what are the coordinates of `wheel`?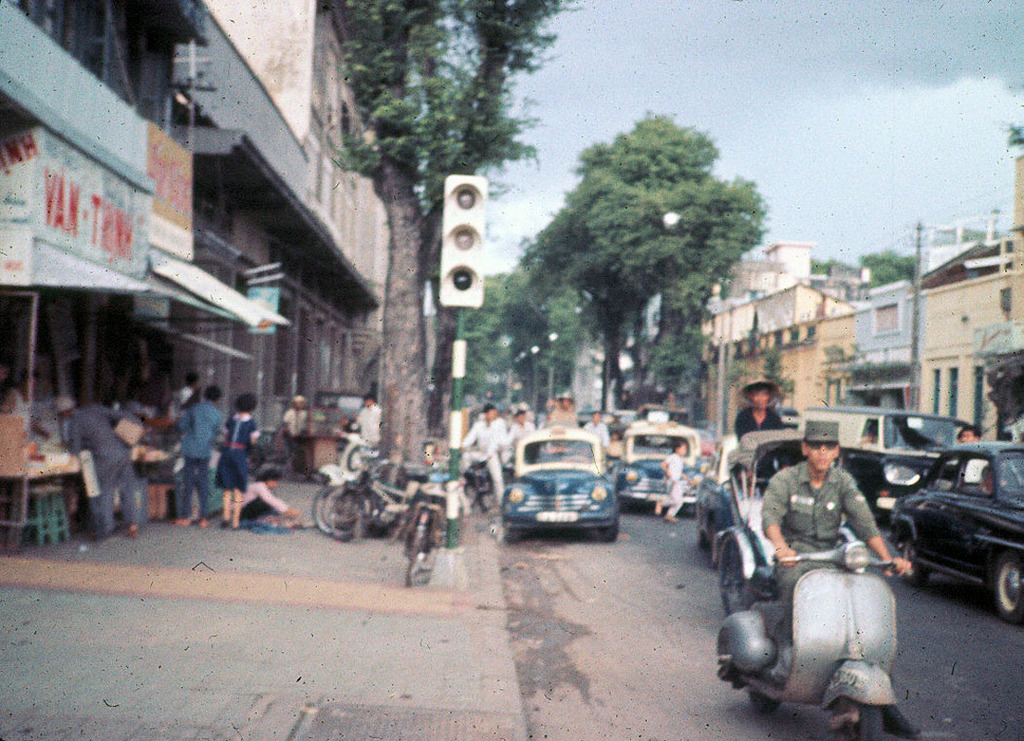
Rect(828, 699, 881, 740).
